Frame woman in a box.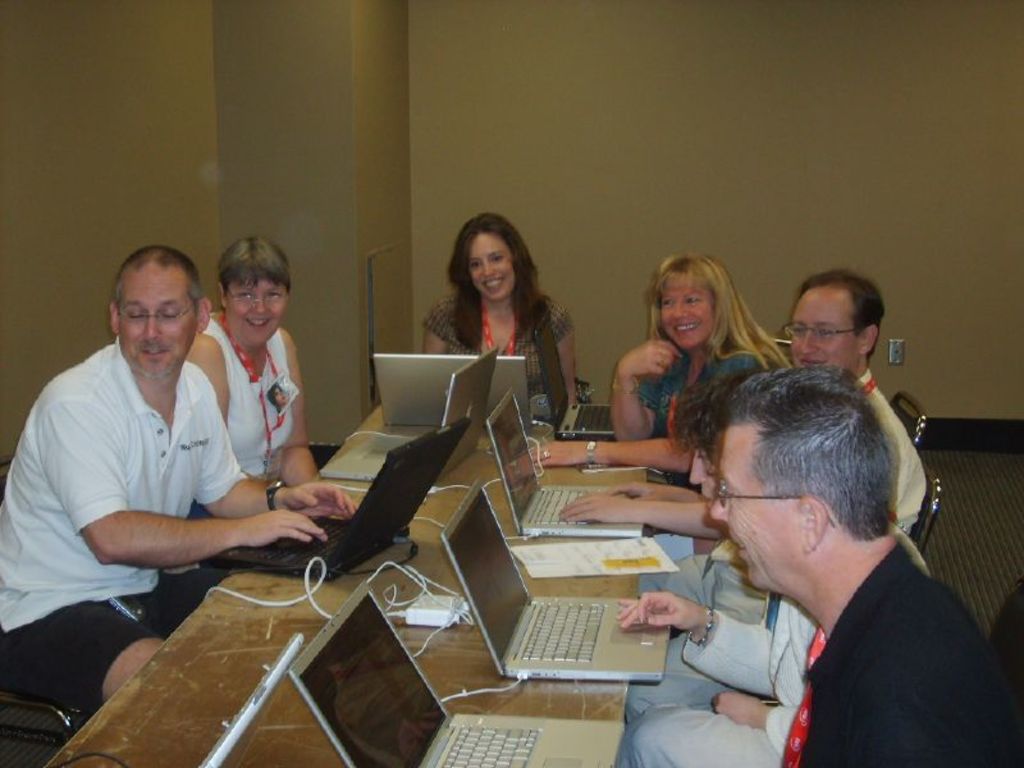
420:224:576:410.
